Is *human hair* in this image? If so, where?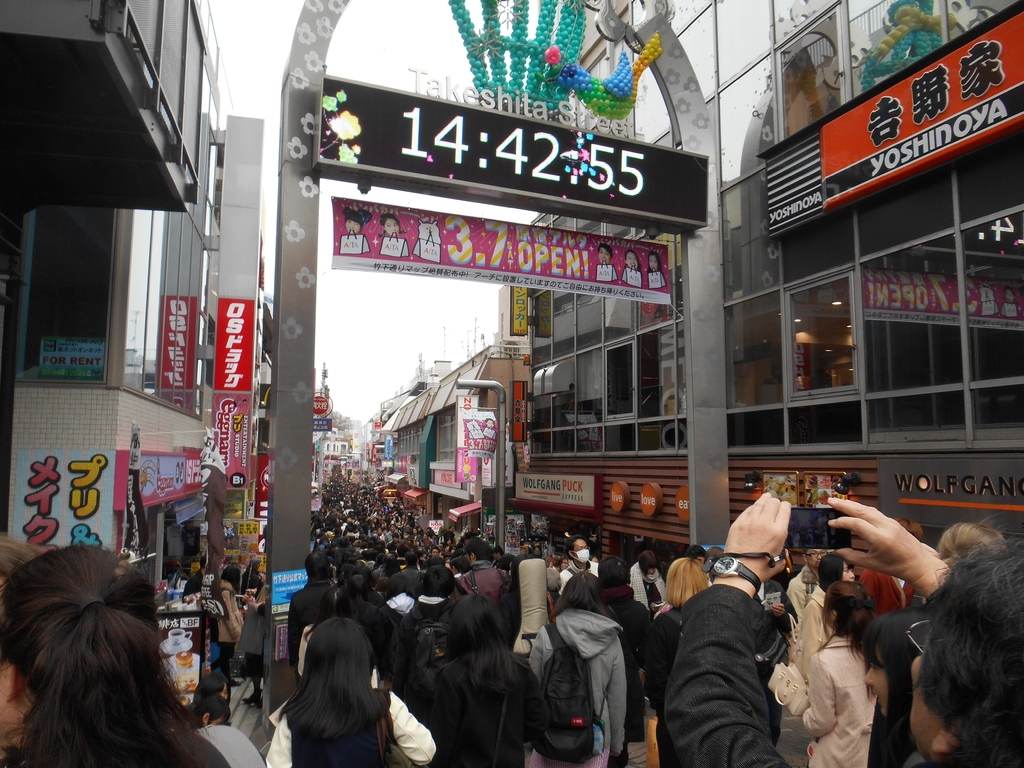
Yes, at 304, 551, 333, 579.
